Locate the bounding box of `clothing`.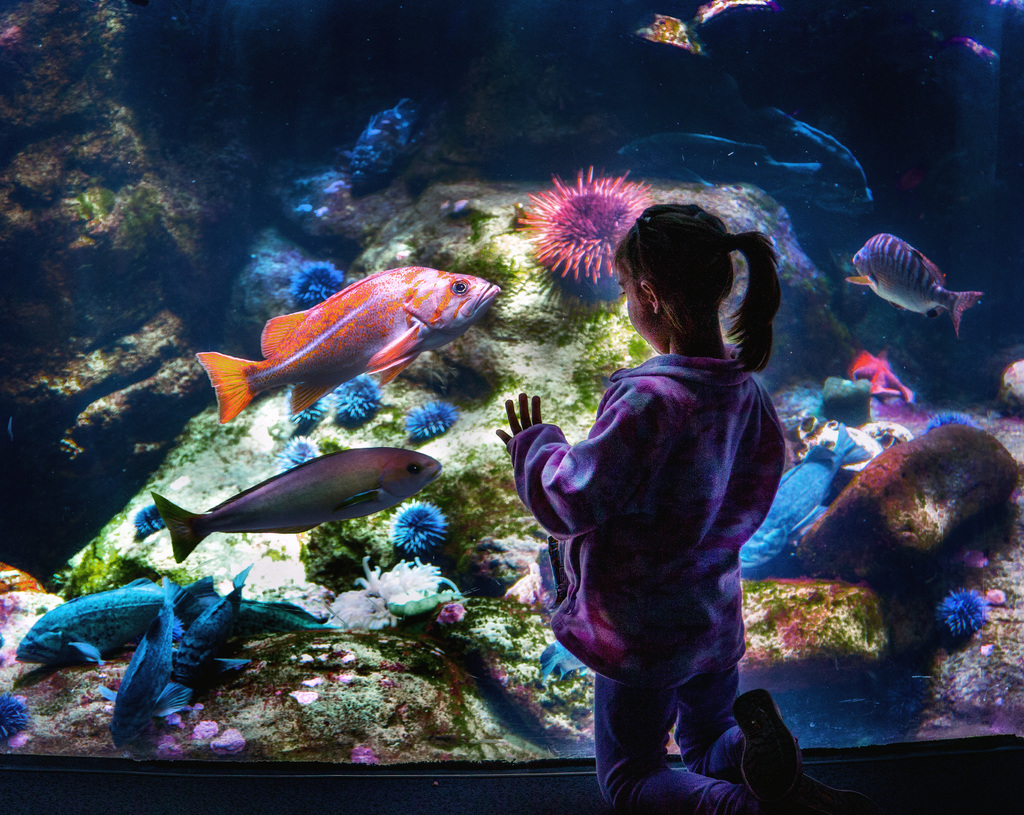
Bounding box: Rect(502, 351, 782, 814).
